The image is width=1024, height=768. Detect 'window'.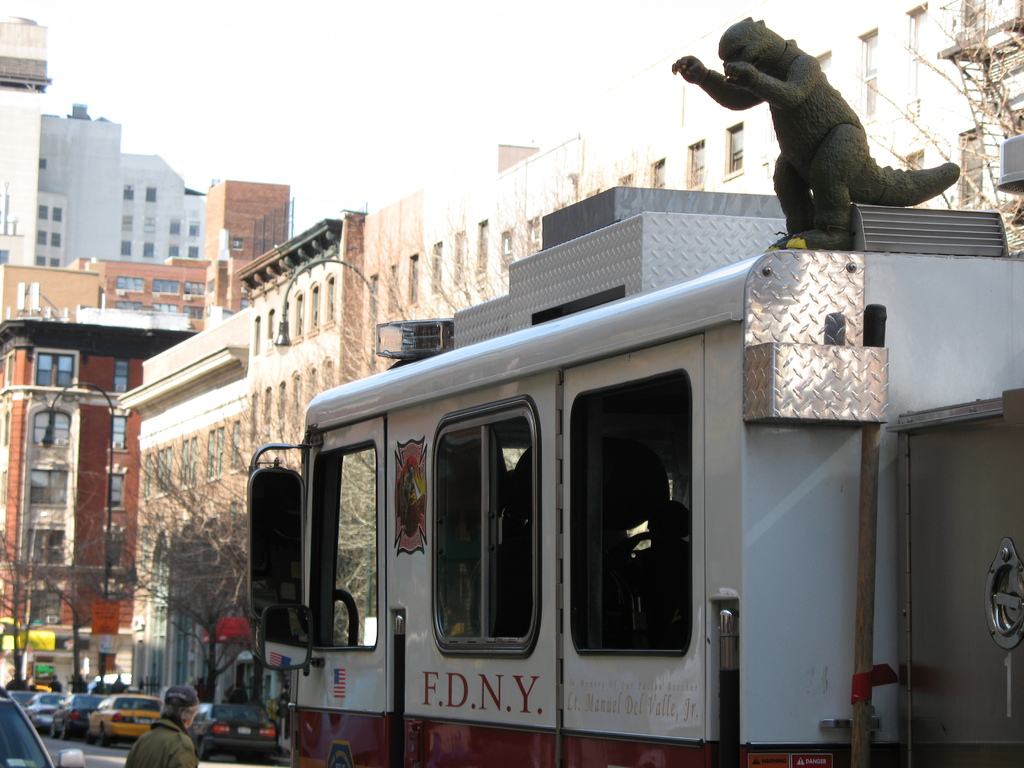
Detection: 140,217,156,234.
